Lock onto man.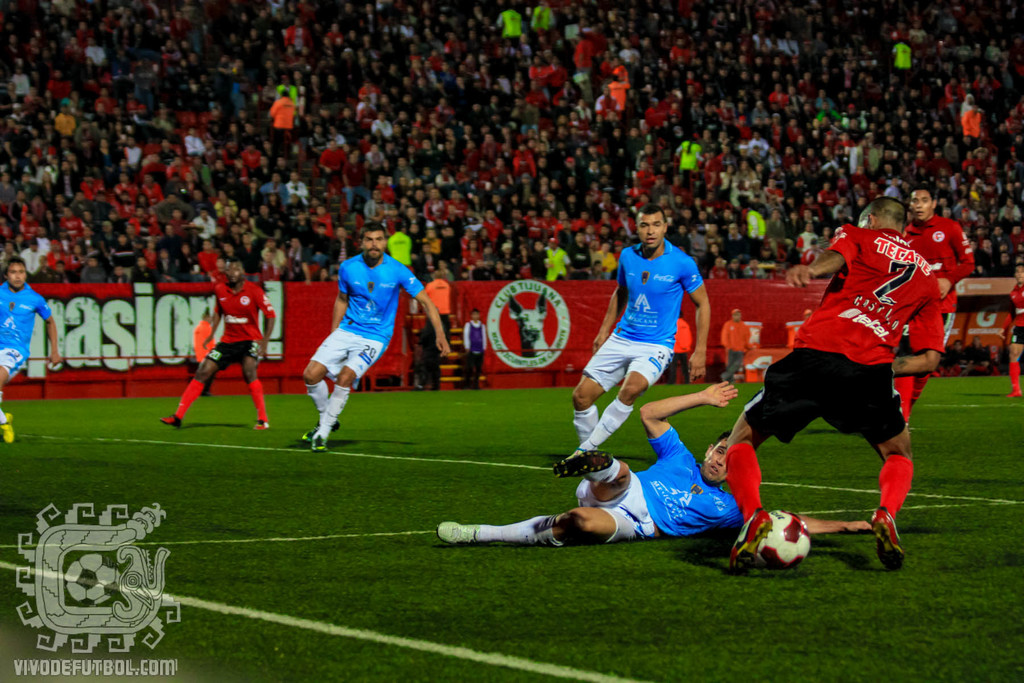
Locked: (x1=723, y1=308, x2=755, y2=377).
